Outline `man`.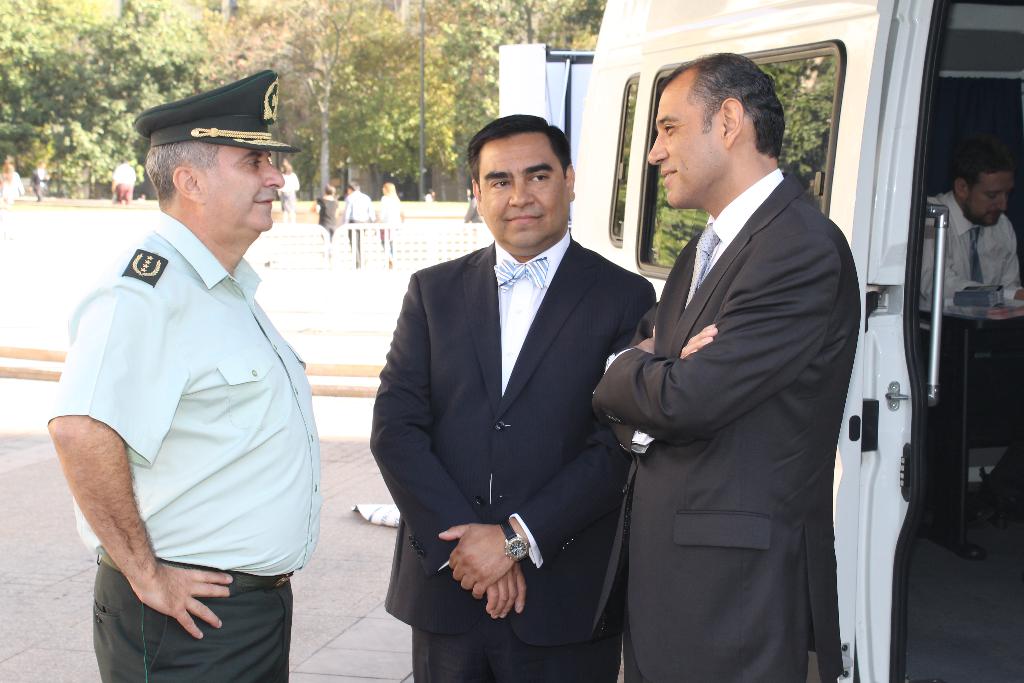
Outline: detection(355, 104, 665, 682).
